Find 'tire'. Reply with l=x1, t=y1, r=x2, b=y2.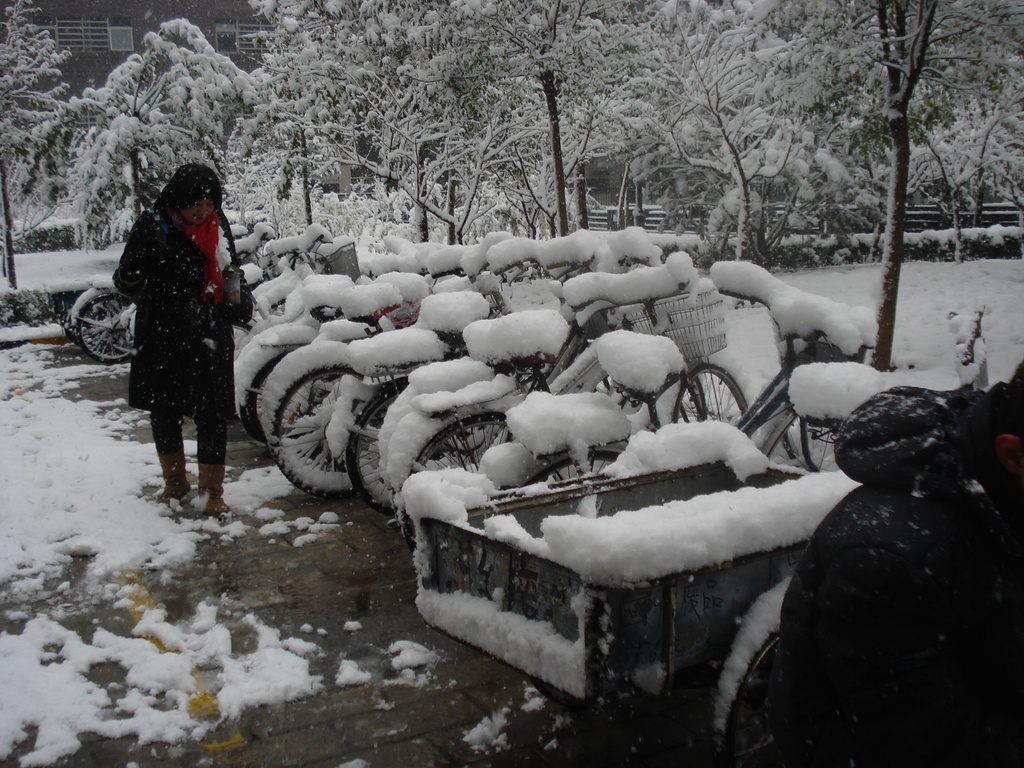
l=249, t=356, r=339, b=450.
